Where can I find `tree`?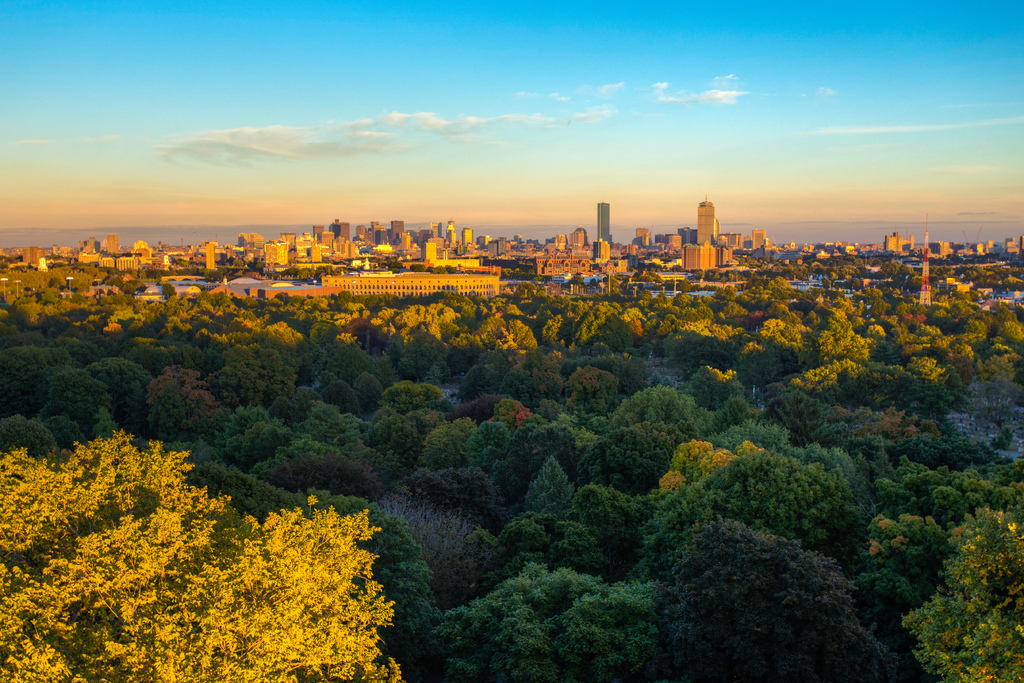
You can find it at bbox=[943, 324, 990, 370].
